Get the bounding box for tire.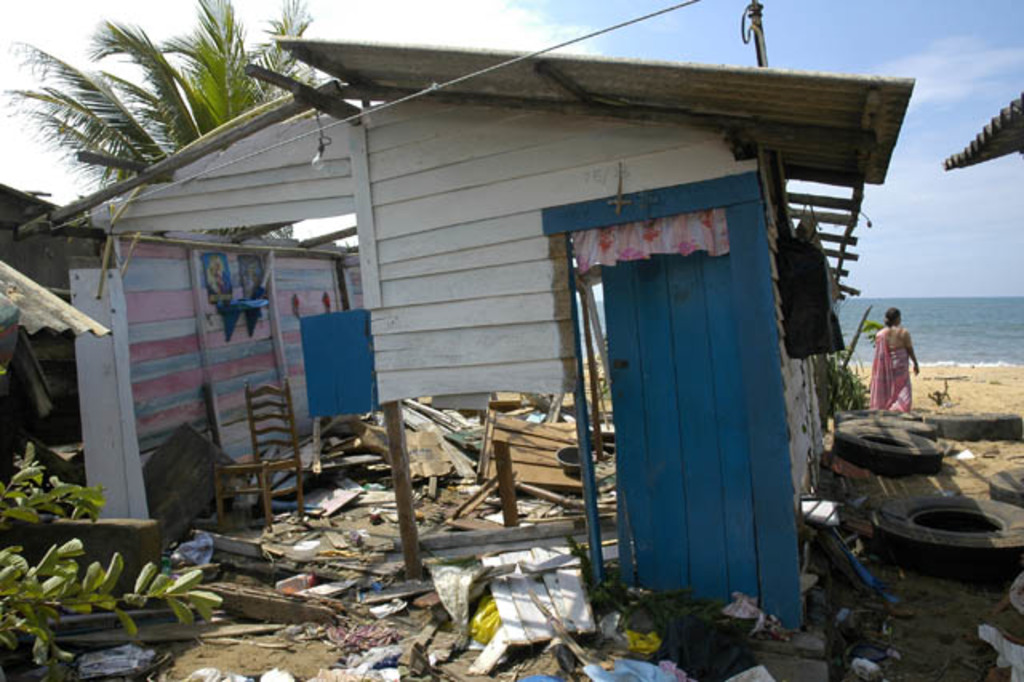
select_region(835, 423, 944, 477).
